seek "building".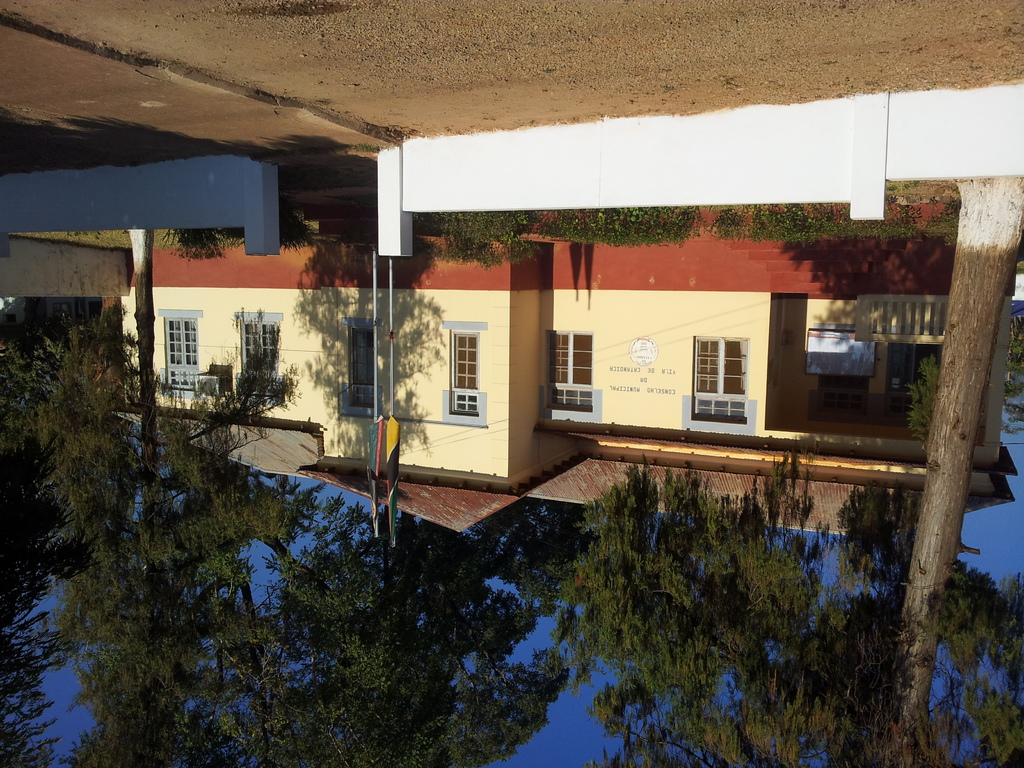
Rect(111, 180, 1023, 534).
